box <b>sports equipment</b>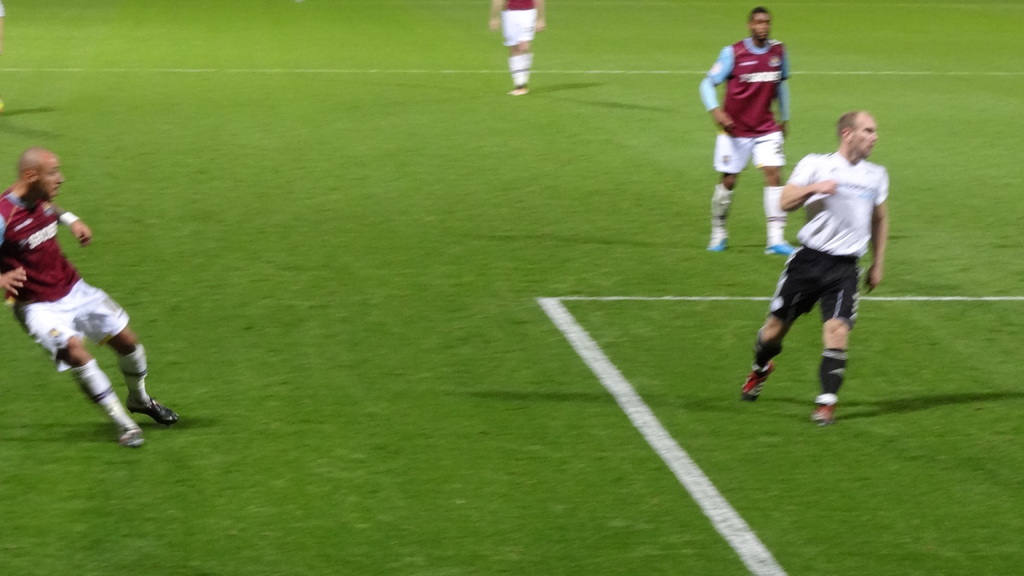
box=[124, 394, 180, 427]
